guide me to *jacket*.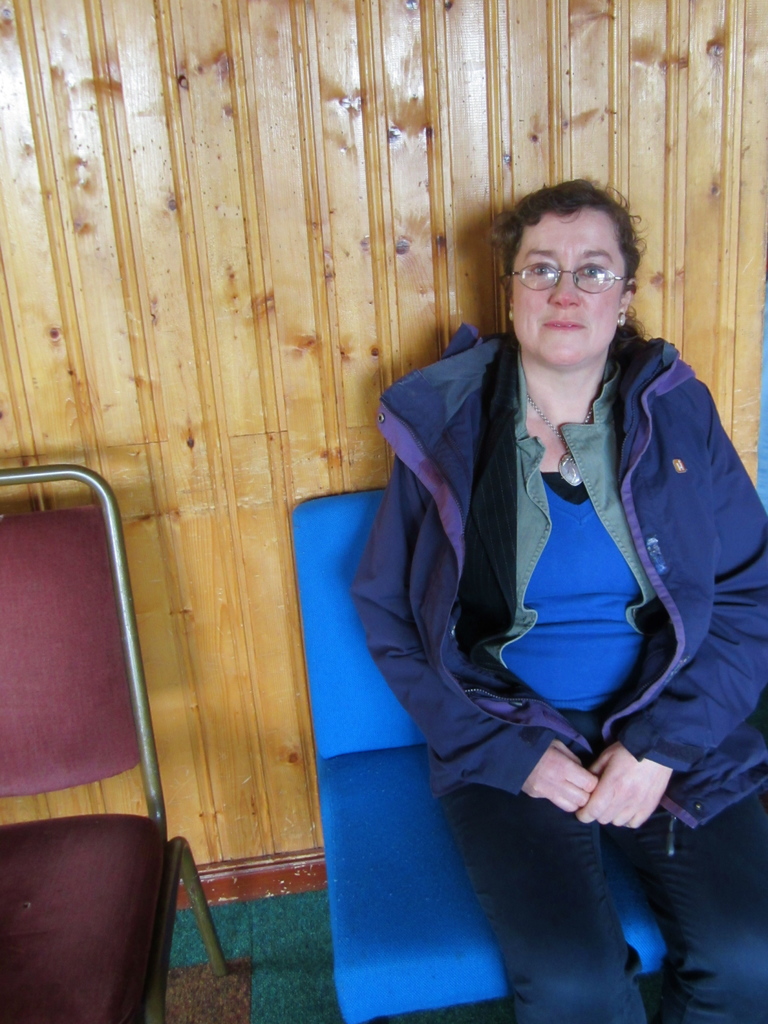
Guidance: <bbox>346, 236, 748, 868</bbox>.
